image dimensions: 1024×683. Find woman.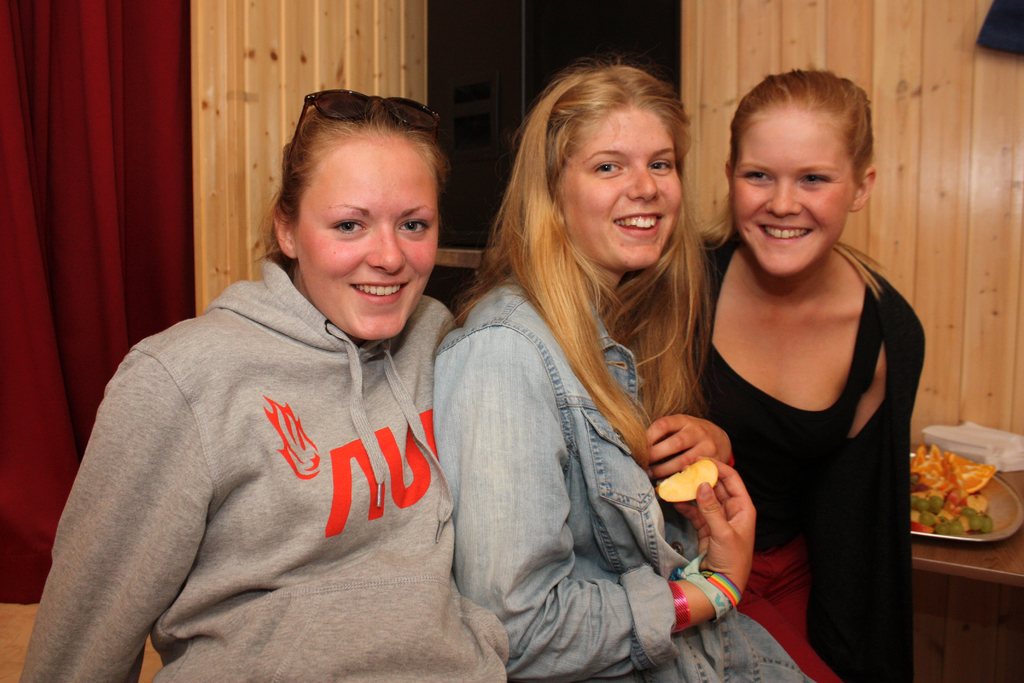
locate(415, 58, 744, 682).
